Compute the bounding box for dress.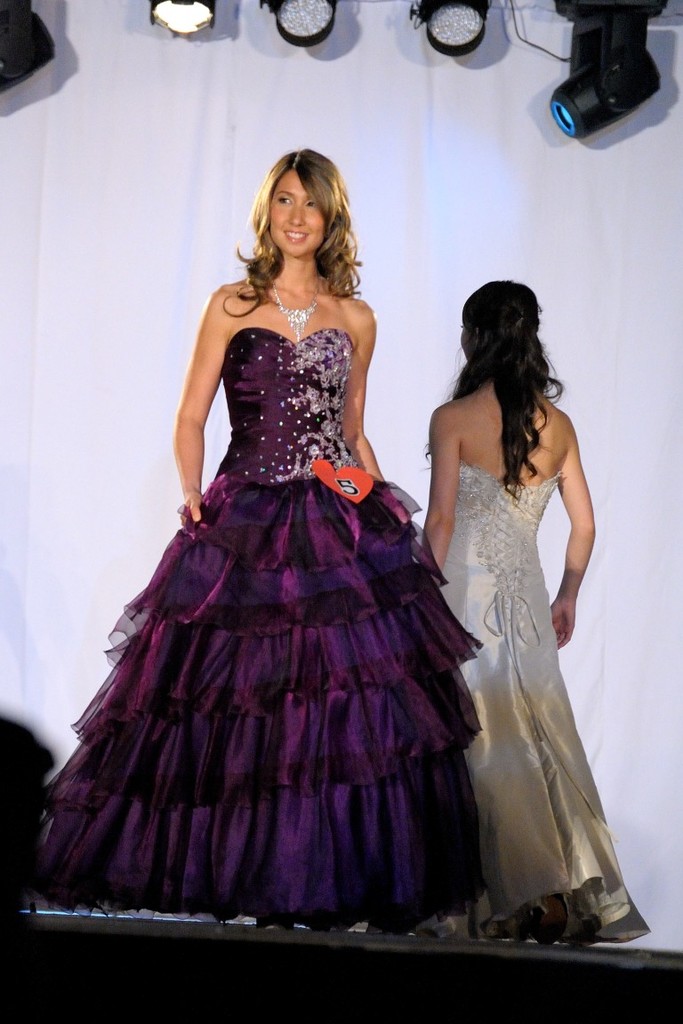
crop(23, 325, 492, 932).
